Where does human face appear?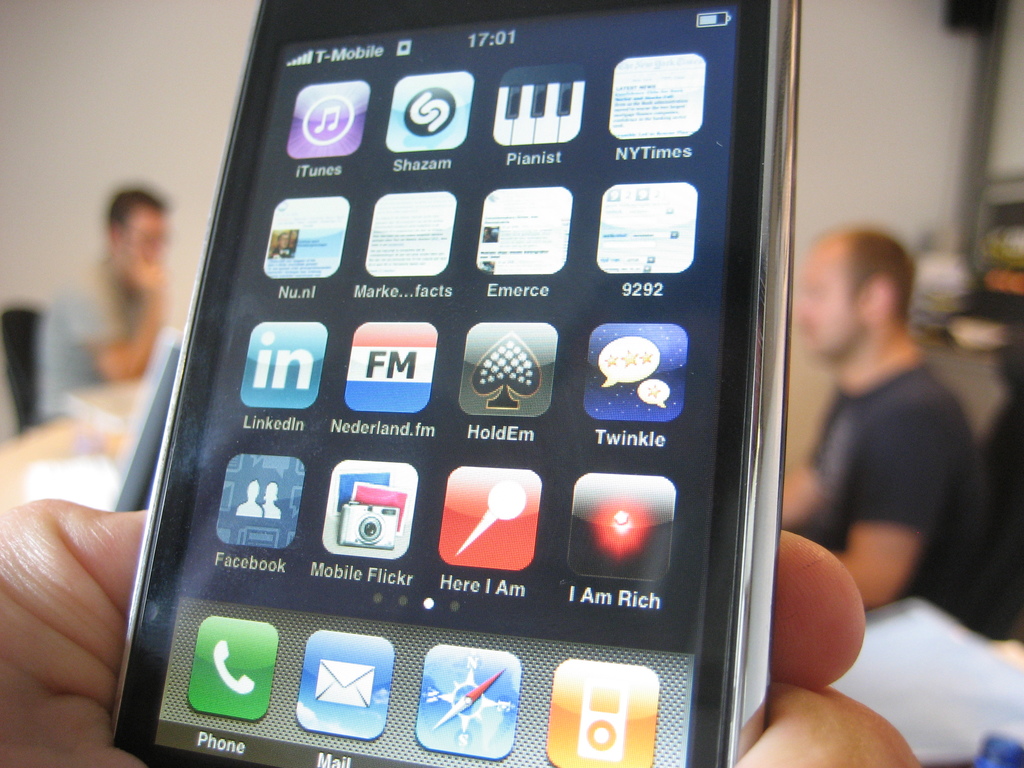
Appears at x1=116, y1=207, x2=165, y2=262.
